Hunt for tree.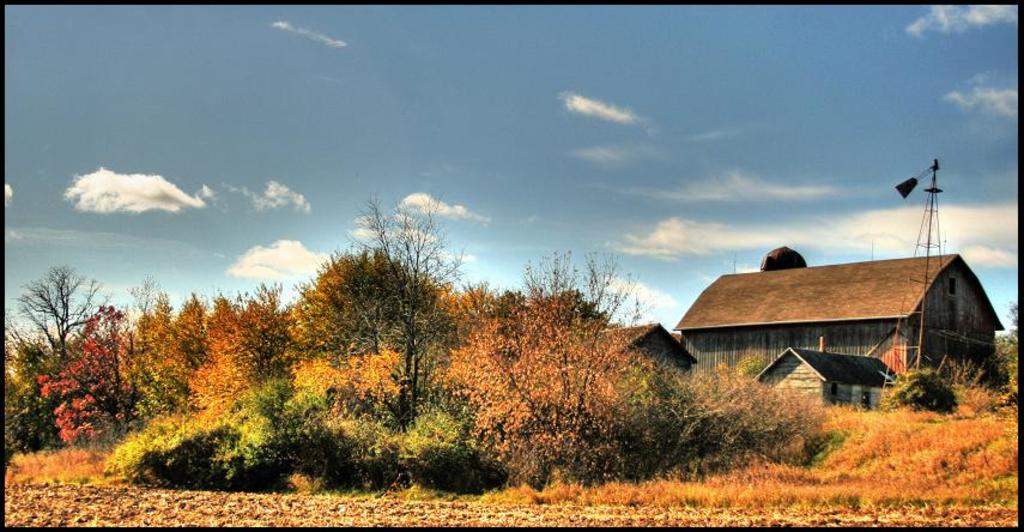
Hunted down at 249 277 290 379.
